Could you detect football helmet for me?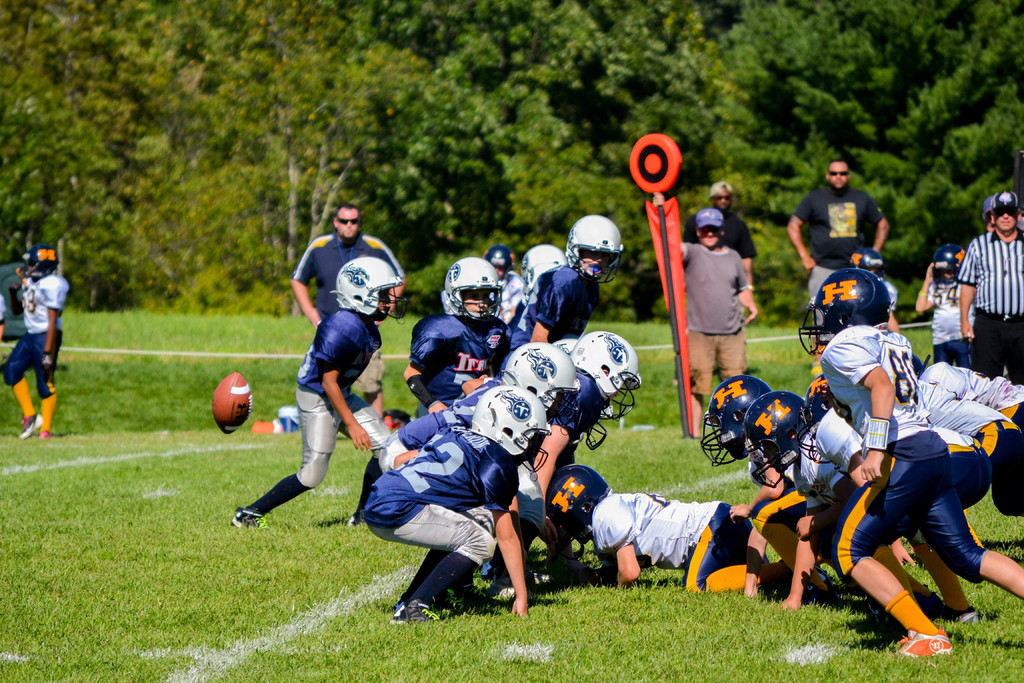
Detection result: rect(698, 372, 771, 471).
